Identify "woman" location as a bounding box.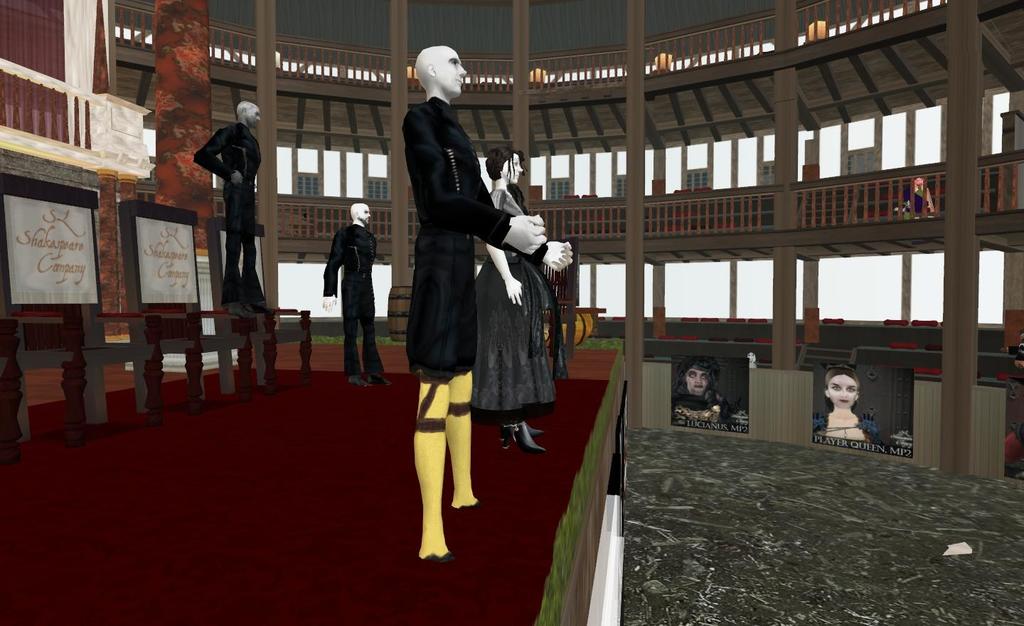
469 146 558 457.
